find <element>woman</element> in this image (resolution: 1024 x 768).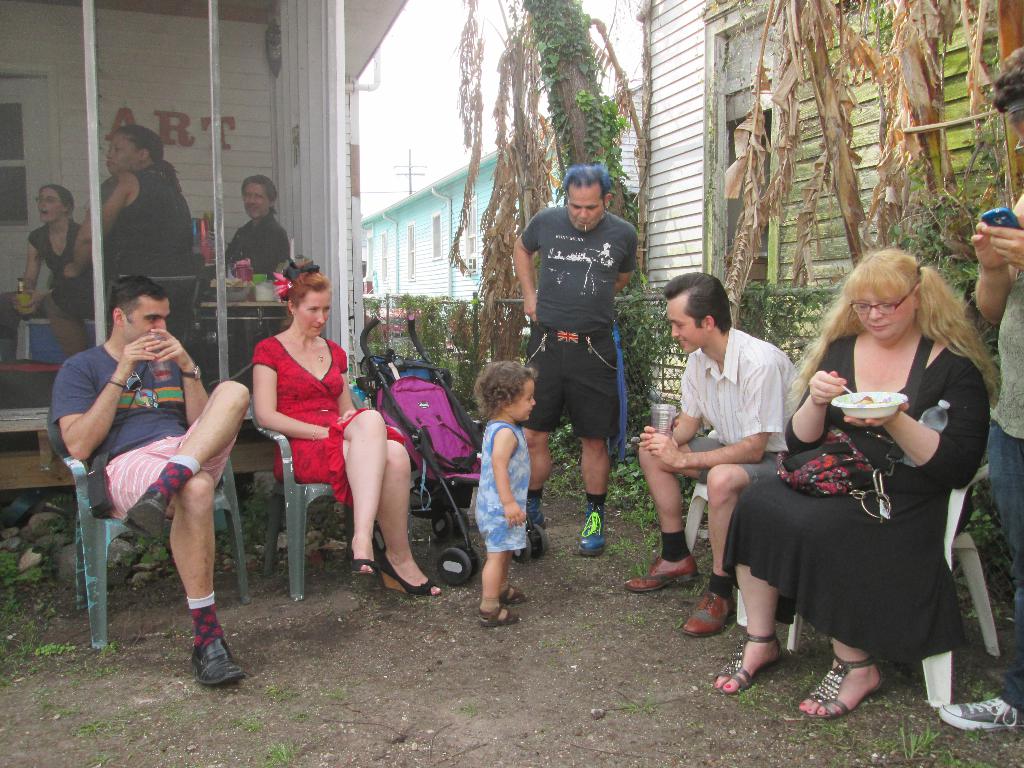
pyautogui.locateOnScreen(742, 234, 989, 712).
